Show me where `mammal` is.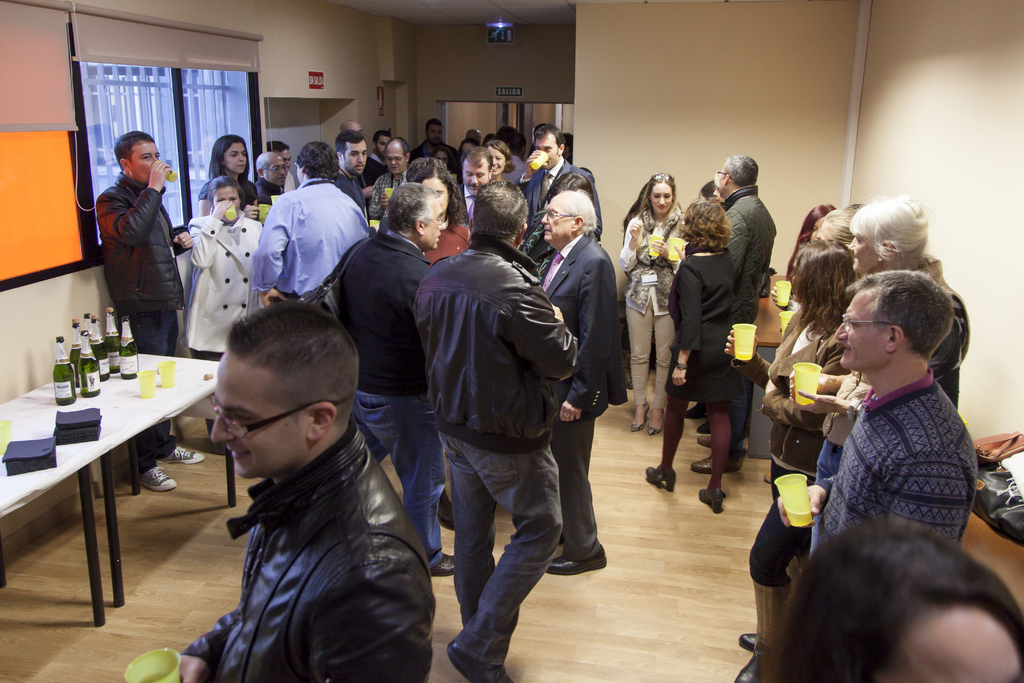
`mammal` is at {"left": 93, "top": 133, "right": 206, "bottom": 494}.
